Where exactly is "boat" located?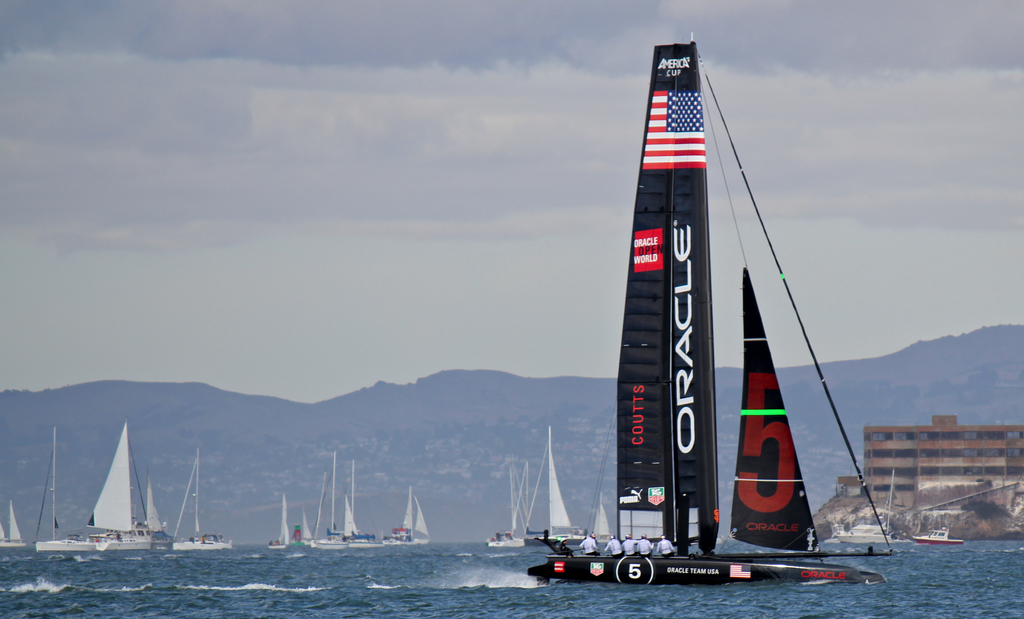
Its bounding box is [x1=478, y1=29, x2=898, y2=607].
